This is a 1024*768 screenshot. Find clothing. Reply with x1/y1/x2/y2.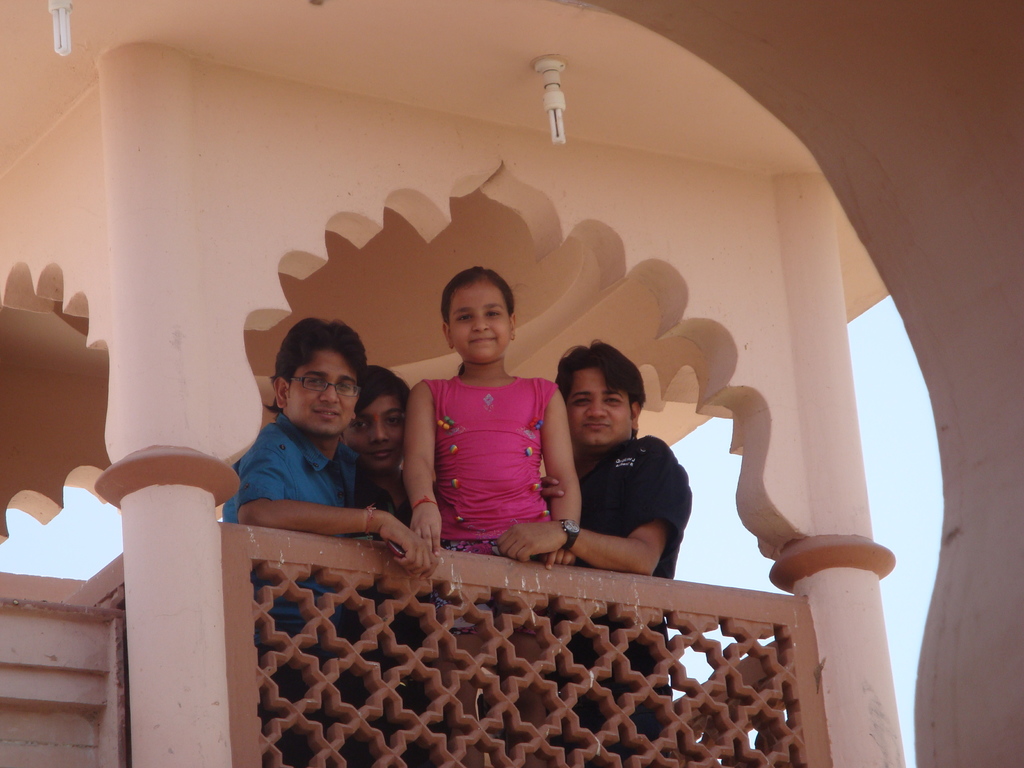
223/408/356/643.
